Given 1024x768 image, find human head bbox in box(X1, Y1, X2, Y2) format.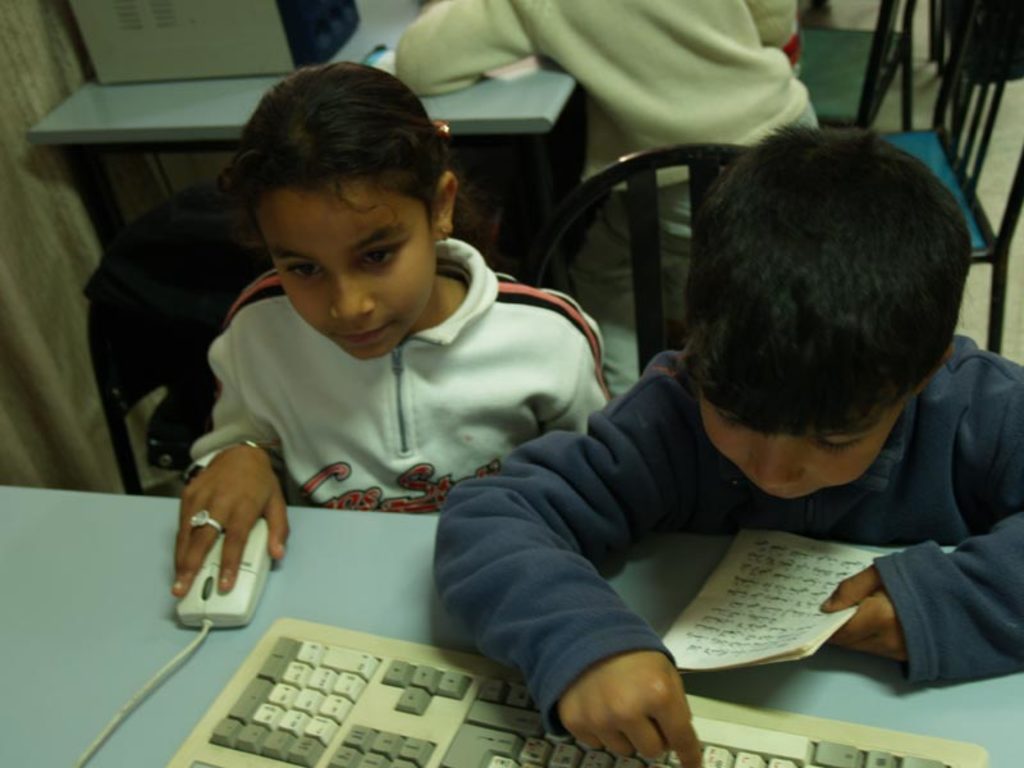
box(221, 63, 460, 362).
